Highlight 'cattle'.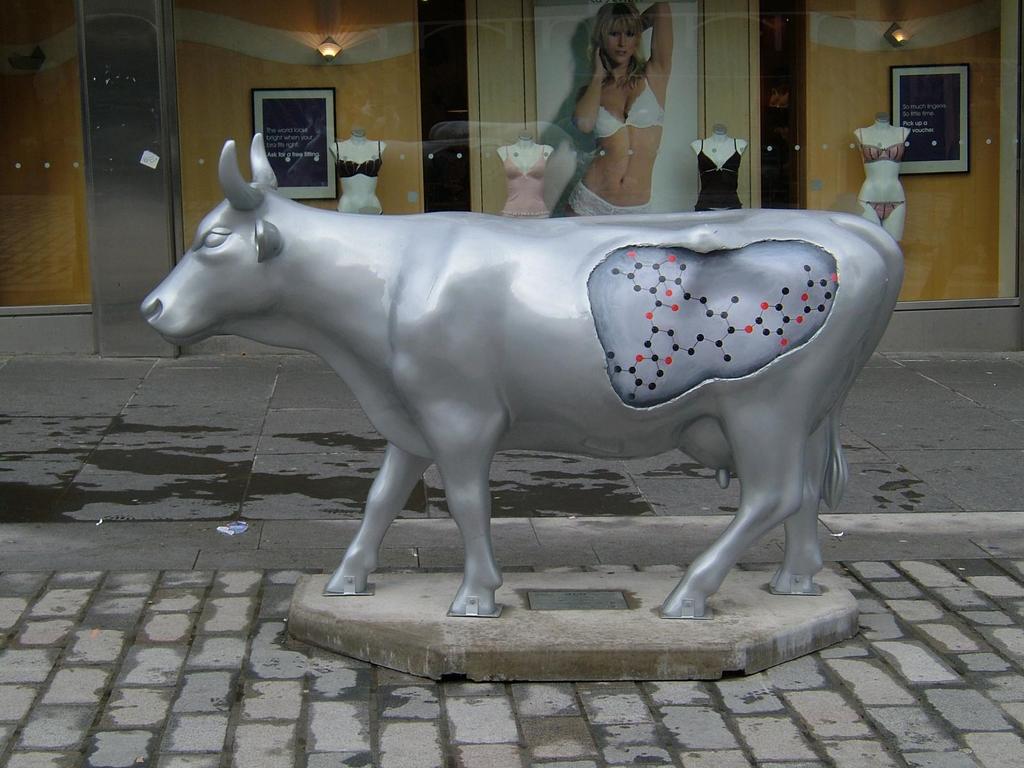
Highlighted region: {"x1": 150, "y1": 156, "x2": 881, "y2": 667}.
